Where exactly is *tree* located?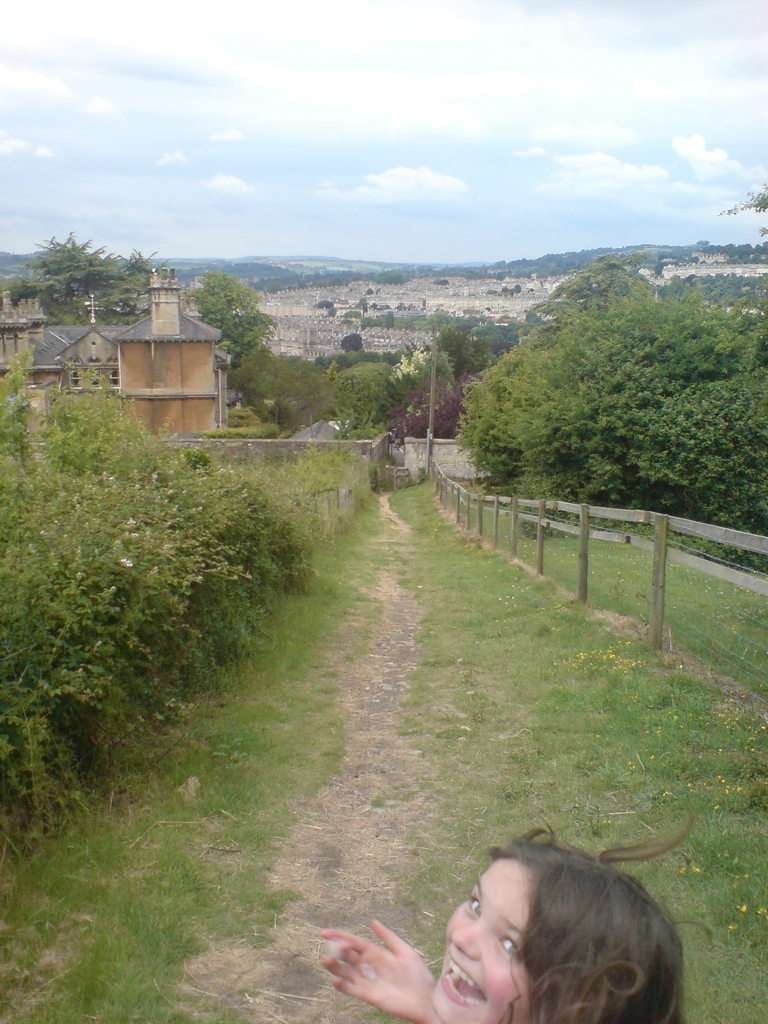
Its bounding box is (15, 234, 166, 321).
